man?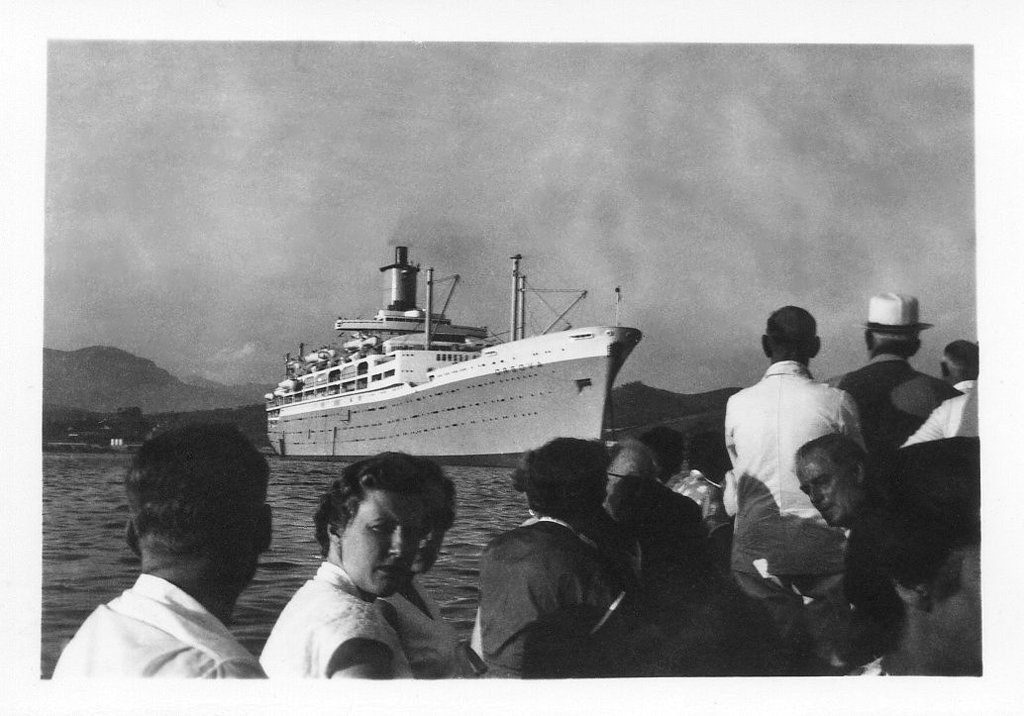
[470, 434, 670, 650]
